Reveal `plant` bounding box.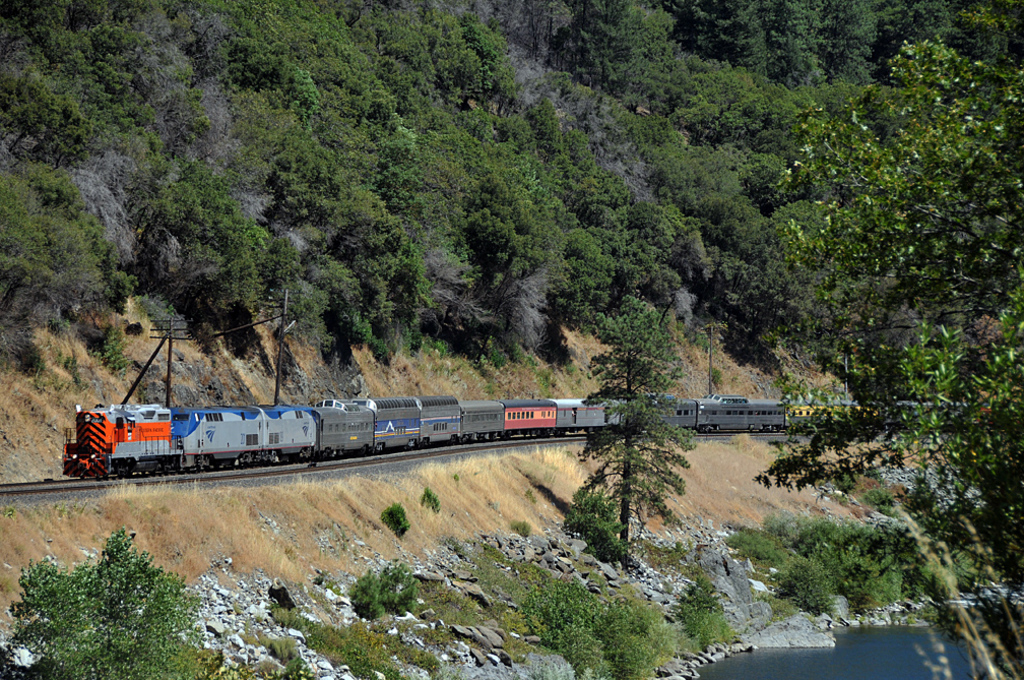
Revealed: [47,375,97,392].
